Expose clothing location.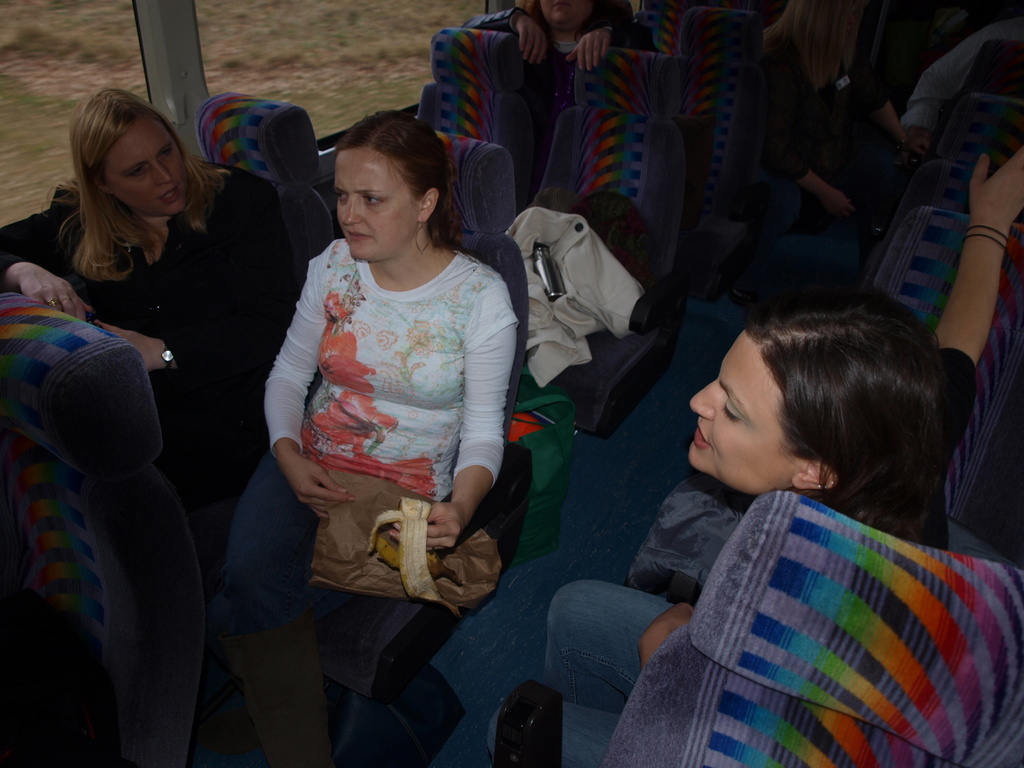
Exposed at <region>506, 204, 651, 387</region>.
